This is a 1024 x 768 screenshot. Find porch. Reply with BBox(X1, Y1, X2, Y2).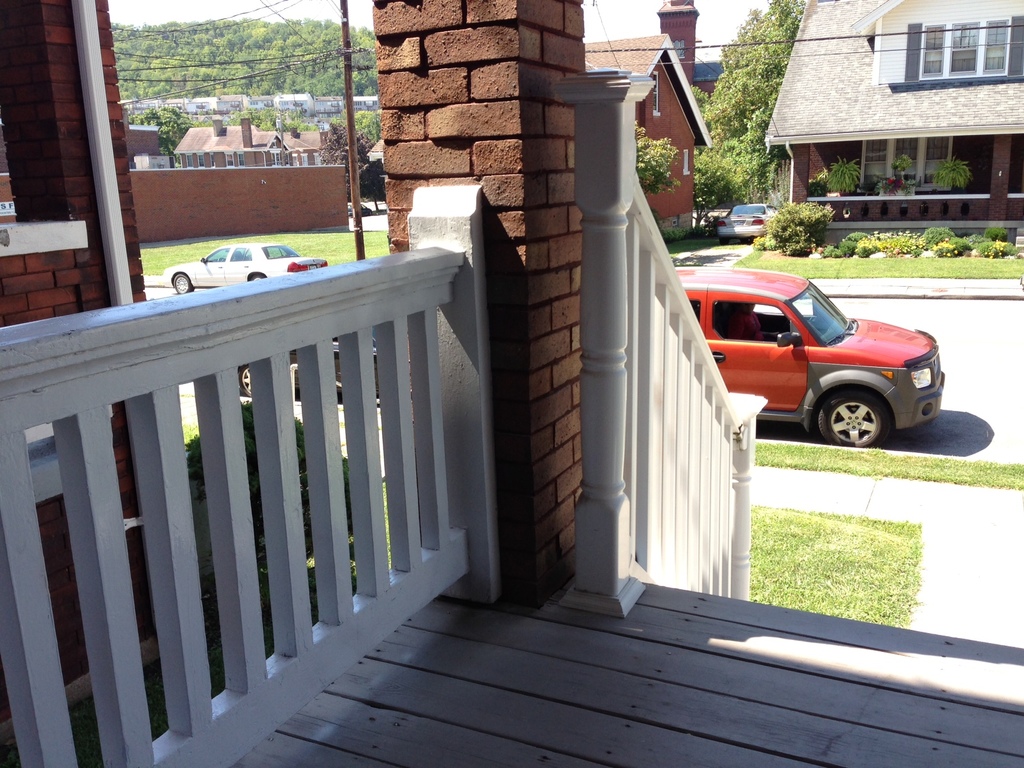
BBox(6, 182, 1023, 767).
